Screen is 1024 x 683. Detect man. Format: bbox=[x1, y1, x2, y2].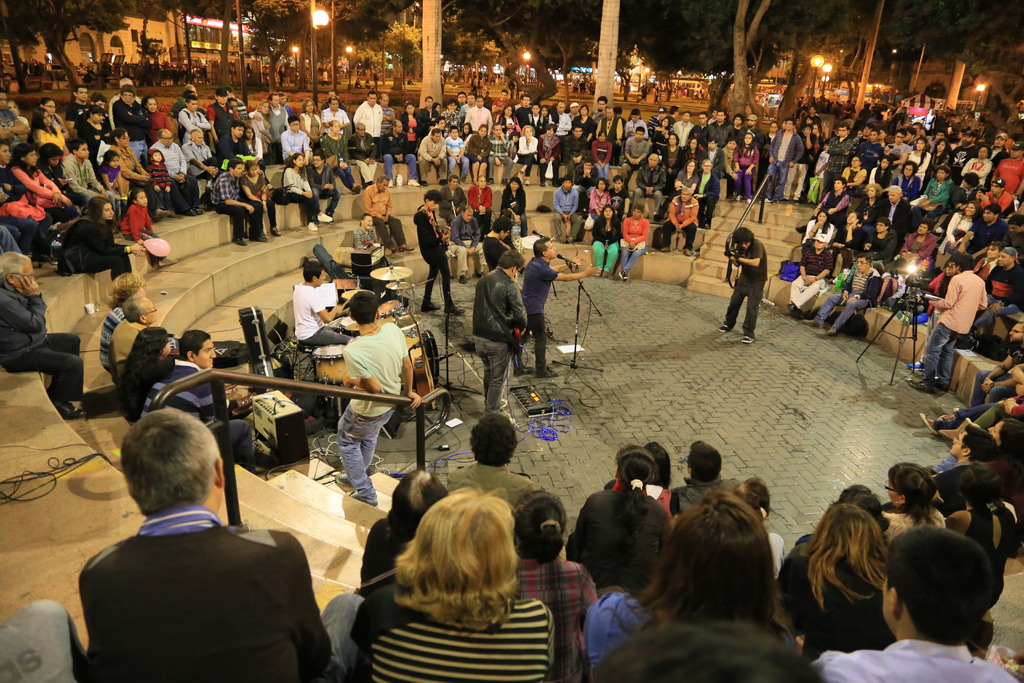
bbox=[957, 207, 999, 263].
